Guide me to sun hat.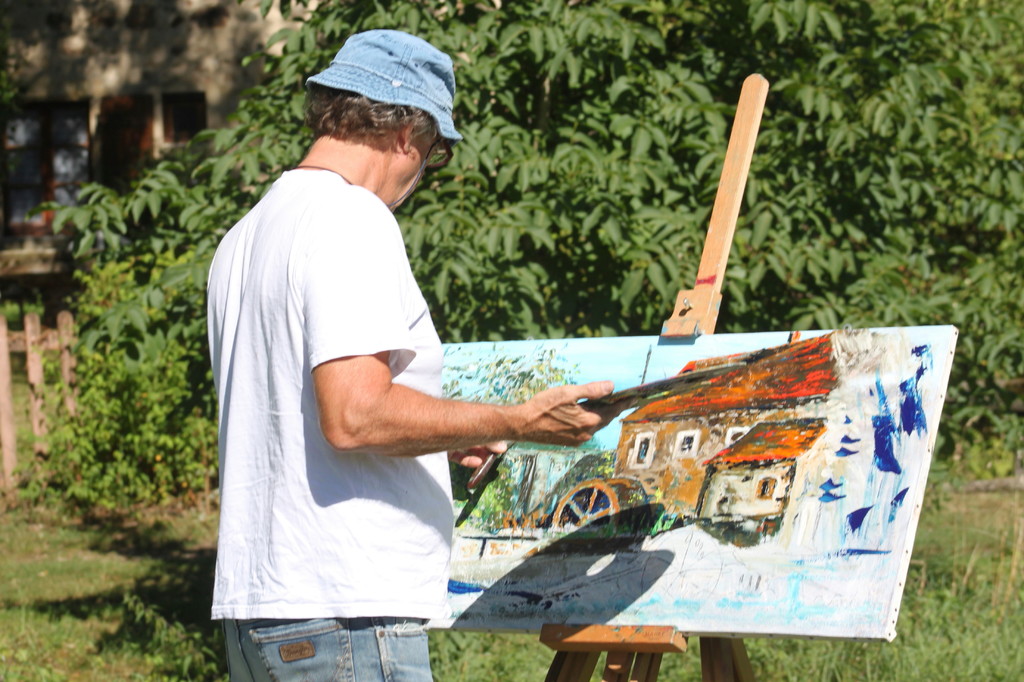
Guidance: (left=300, top=26, right=466, bottom=152).
